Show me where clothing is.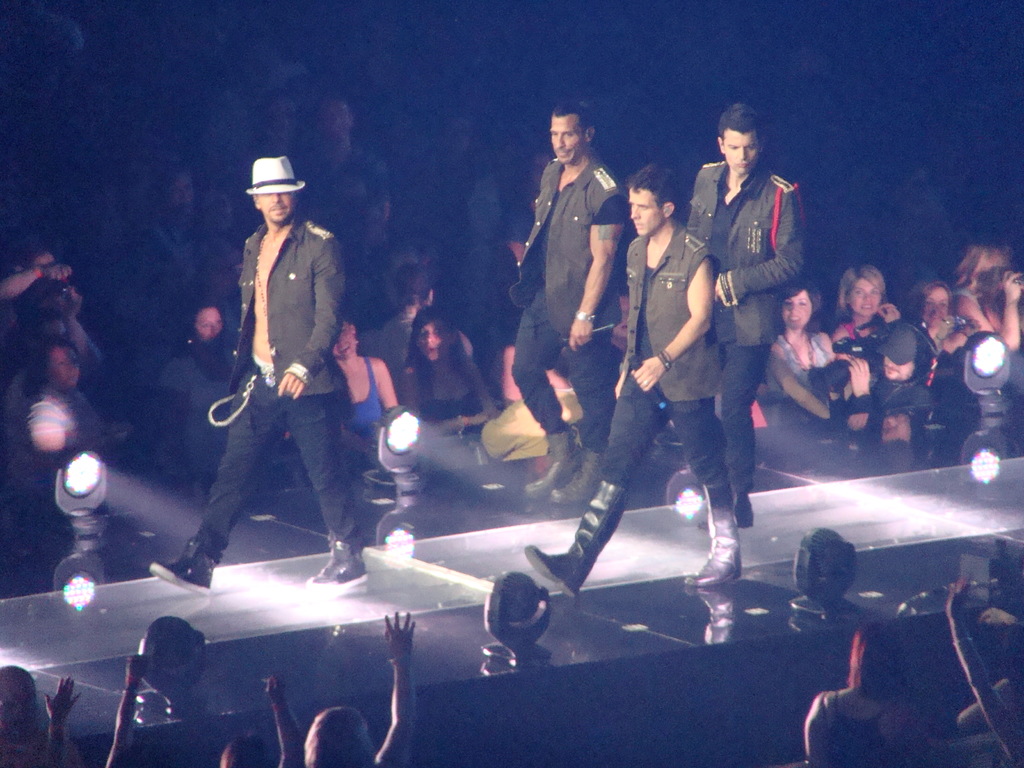
clothing is at locate(819, 687, 908, 765).
